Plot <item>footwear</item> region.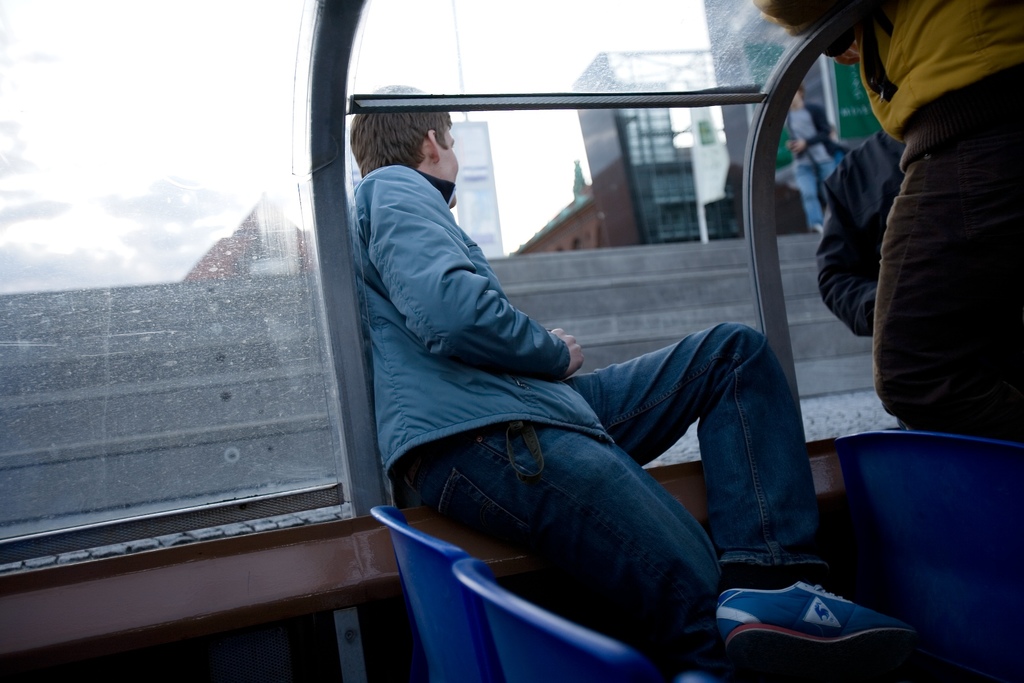
Plotted at l=716, t=580, r=930, b=672.
